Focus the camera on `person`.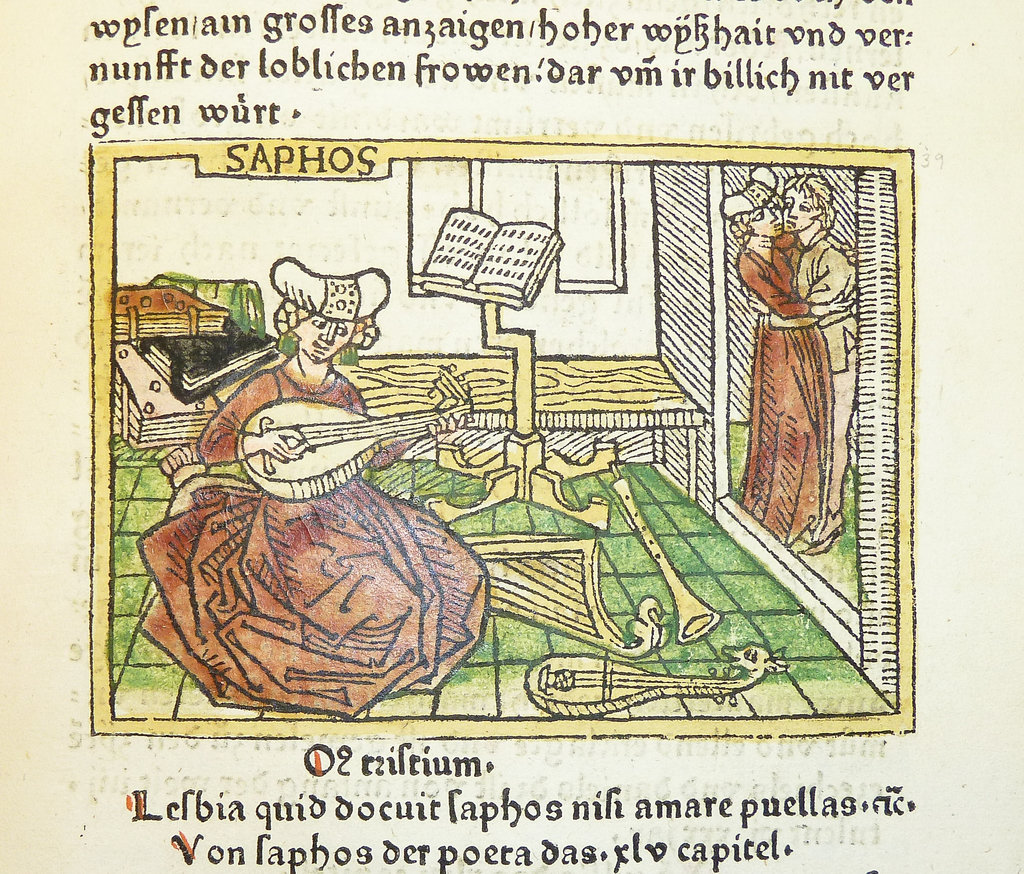
Focus region: {"left": 138, "top": 258, "right": 489, "bottom": 719}.
